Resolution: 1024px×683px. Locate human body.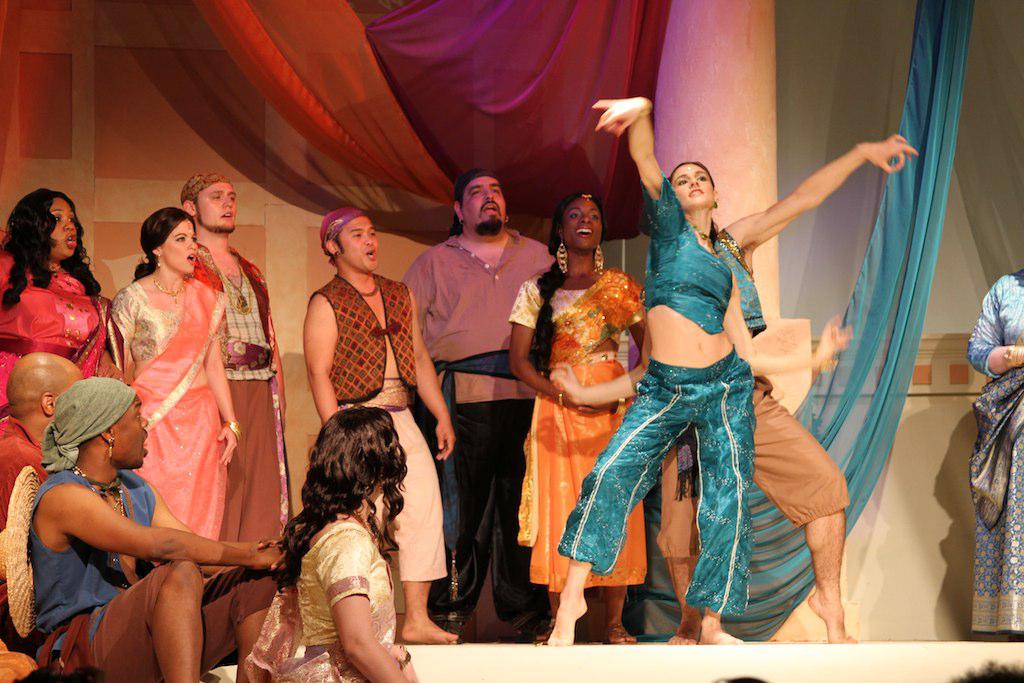
402, 169, 556, 648.
